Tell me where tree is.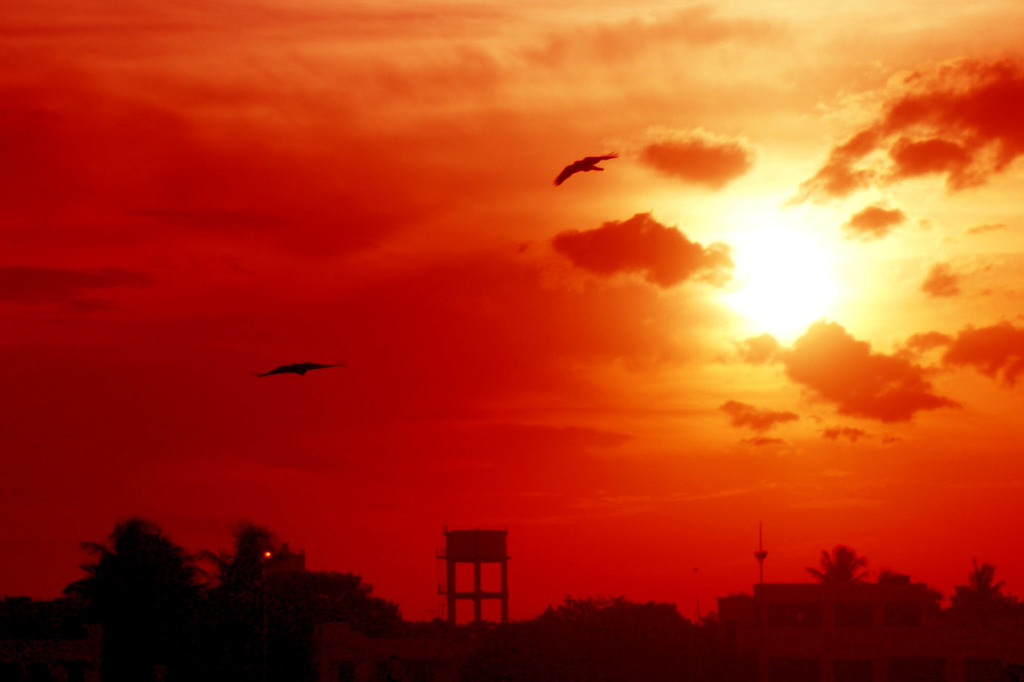
tree is at (804, 543, 865, 581).
